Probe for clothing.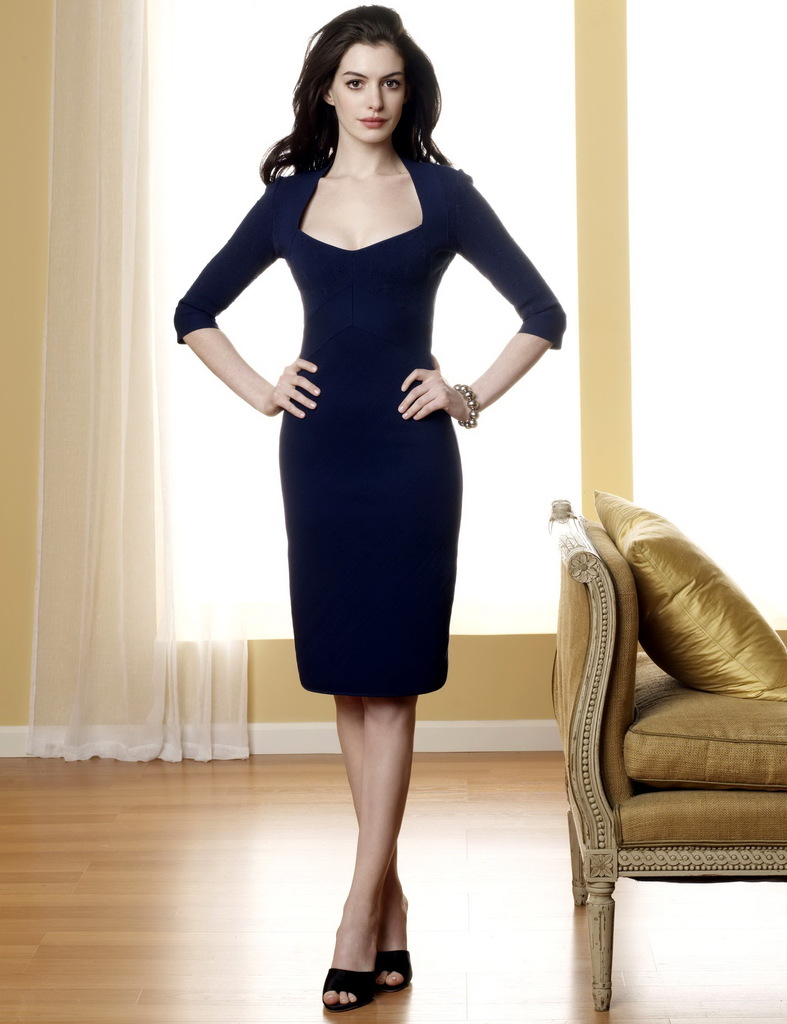
Probe result: <box>176,152,566,703</box>.
